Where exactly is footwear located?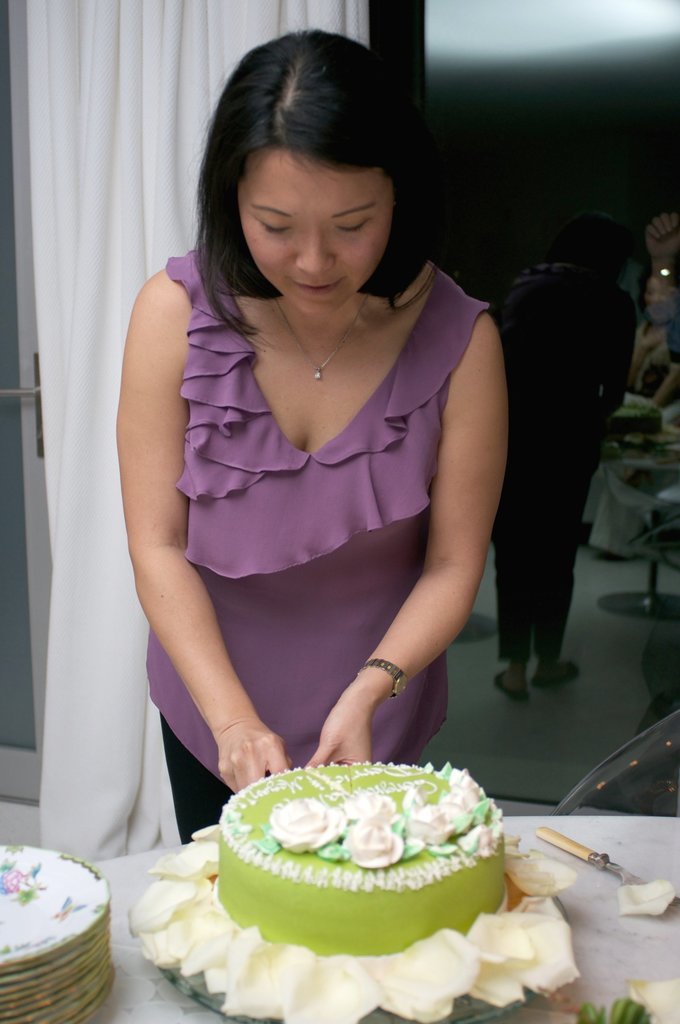
Its bounding box is detection(533, 662, 588, 681).
